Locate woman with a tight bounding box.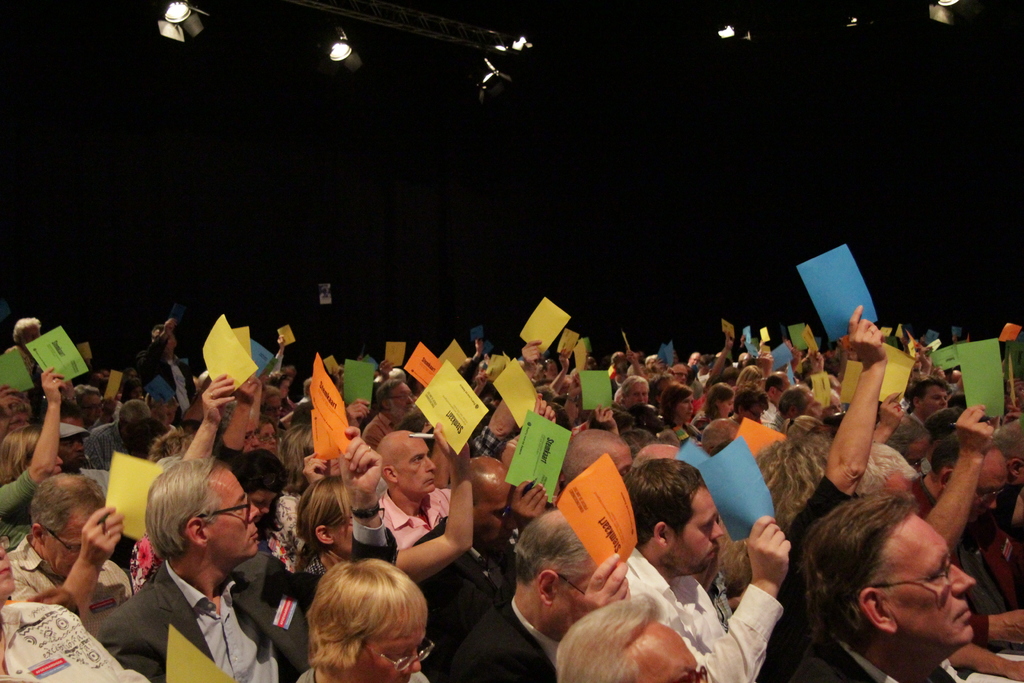
l=690, t=382, r=734, b=429.
